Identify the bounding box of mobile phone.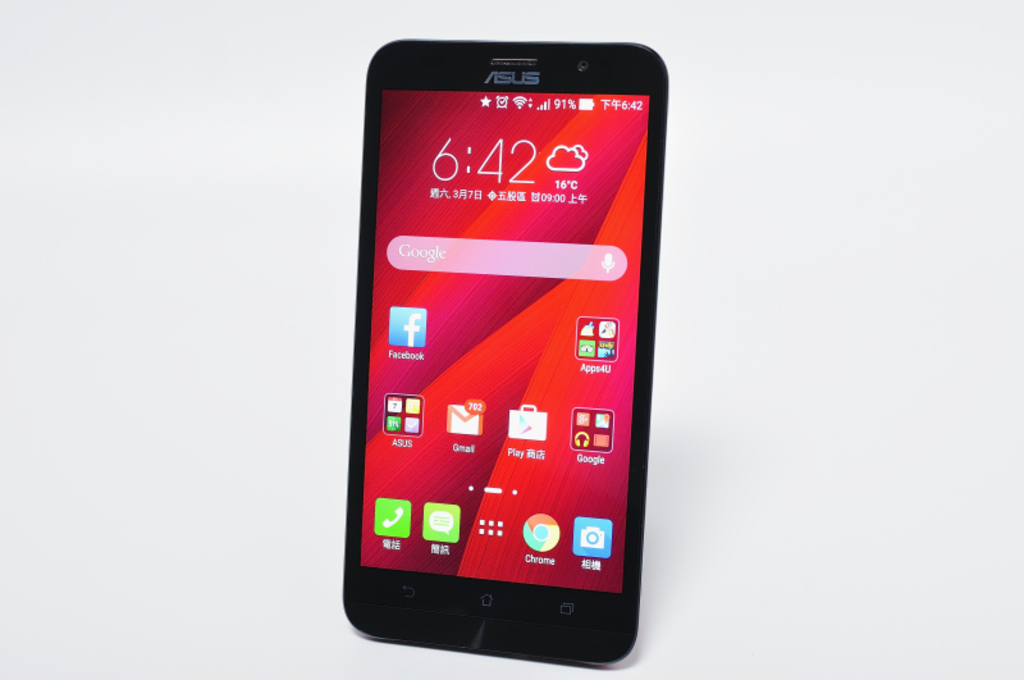
select_region(366, 31, 645, 666).
